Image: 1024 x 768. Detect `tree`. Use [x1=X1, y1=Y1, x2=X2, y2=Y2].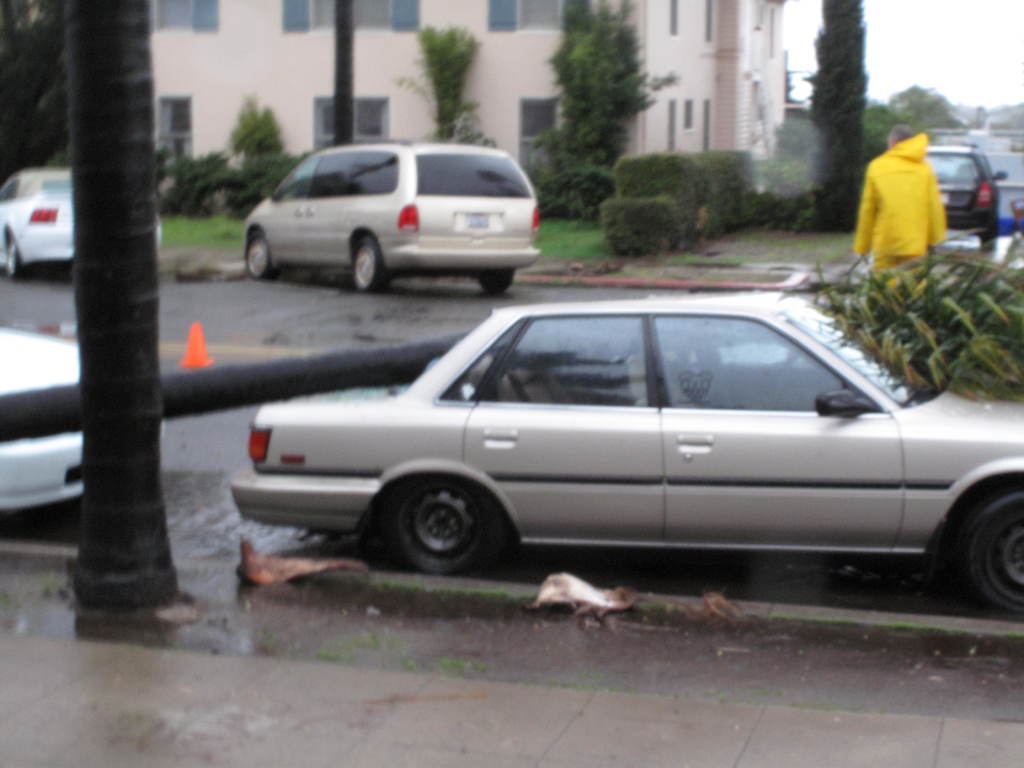
[x1=527, y1=5, x2=671, y2=193].
